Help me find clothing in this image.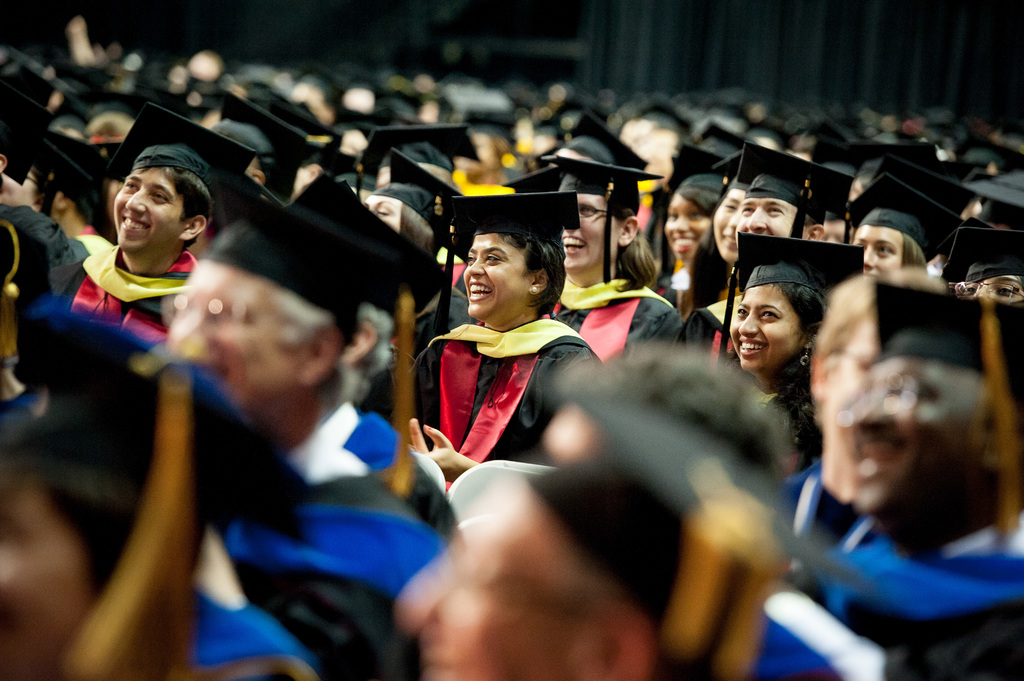
Found it: [left=0, top=196, right=1023, bottom=680].
